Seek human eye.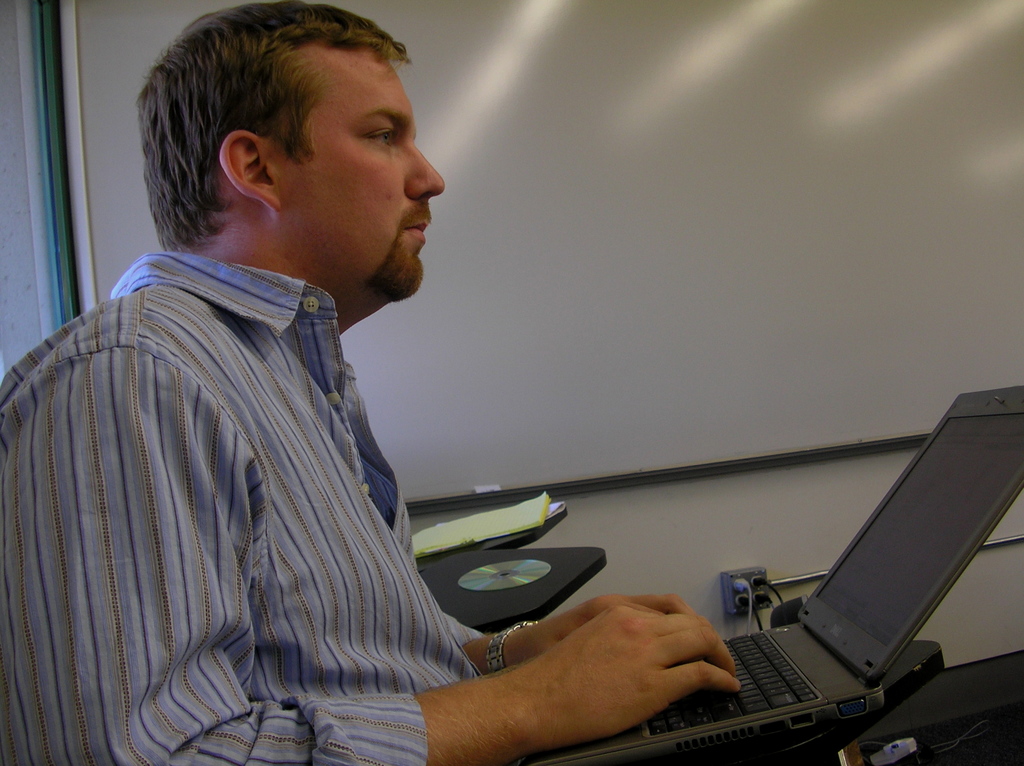
left=363, top=124, right=397, bottom=149.
